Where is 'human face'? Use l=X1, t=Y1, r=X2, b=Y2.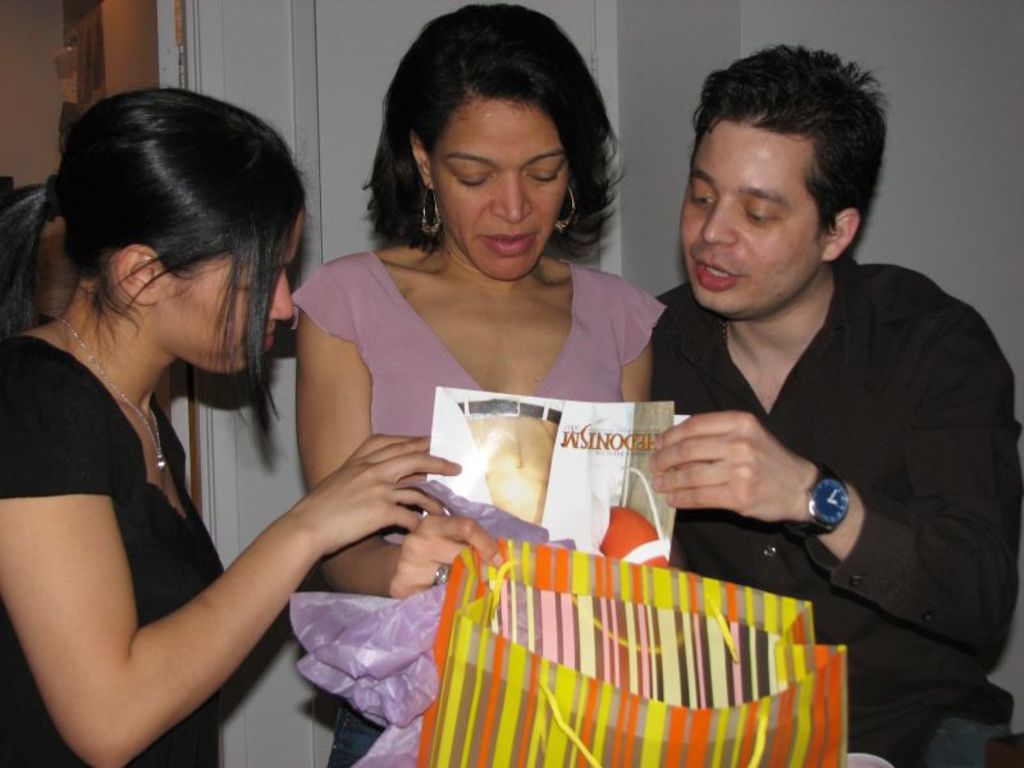
l=433, t=97, r=563, b=282.
